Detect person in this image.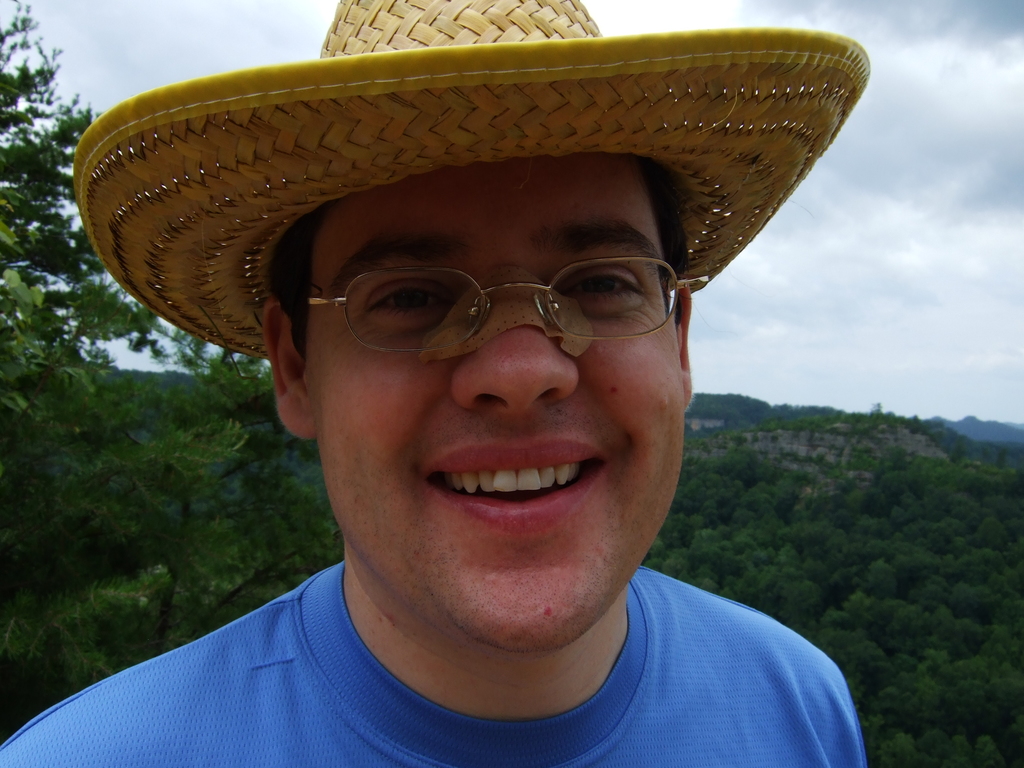
Detection: bbox=[0, 0, 874, 767].
